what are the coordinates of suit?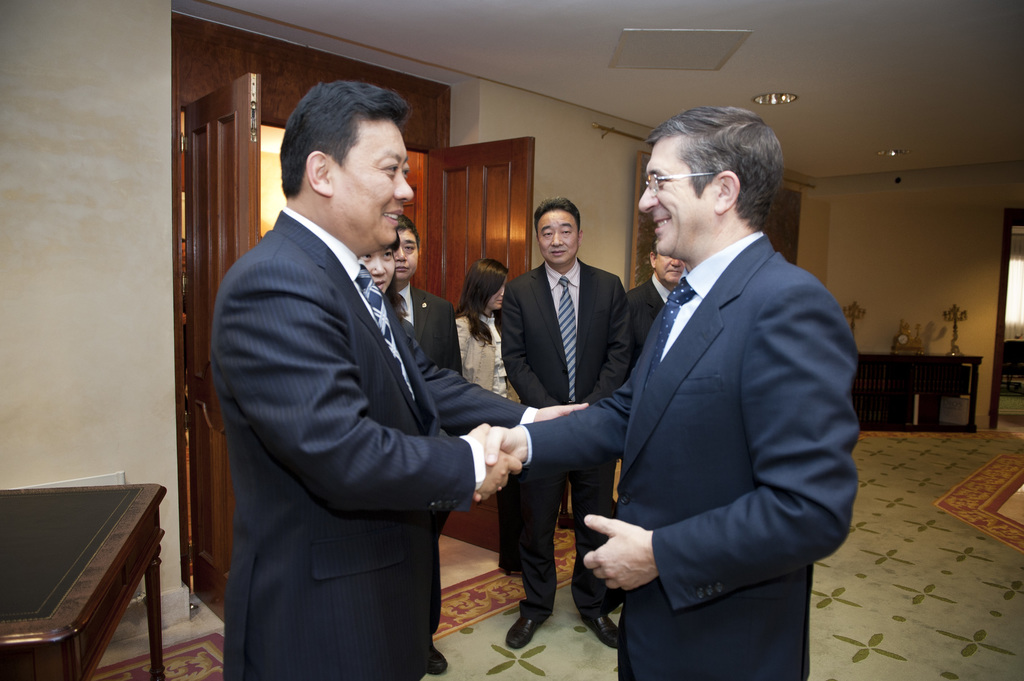
192/86/547/680.
